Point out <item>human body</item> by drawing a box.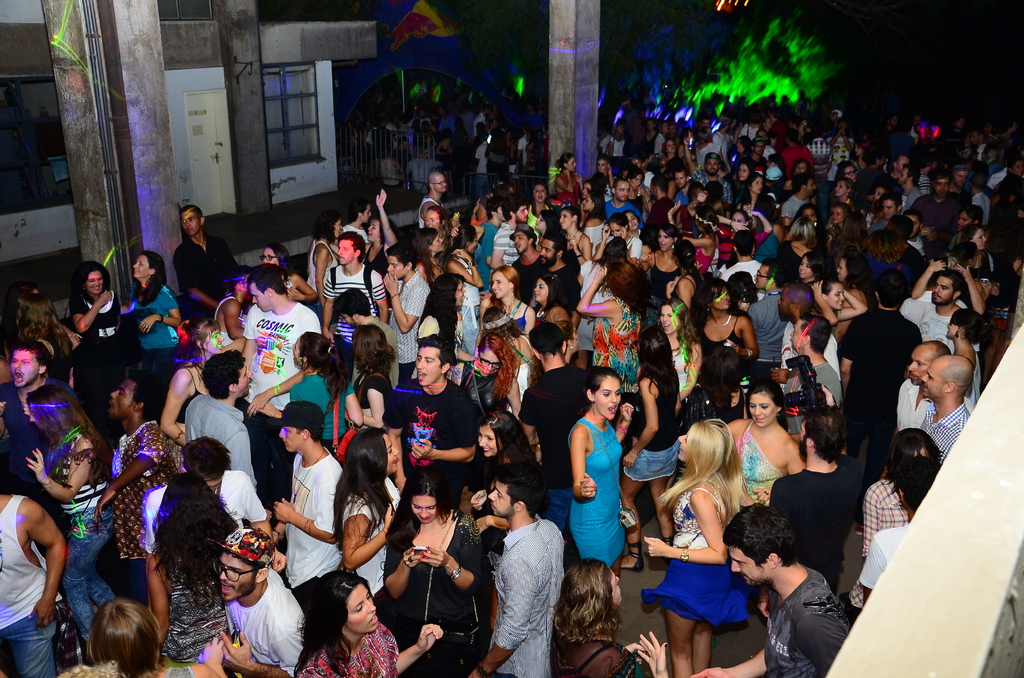
detection(716, 204, 770, 267).
